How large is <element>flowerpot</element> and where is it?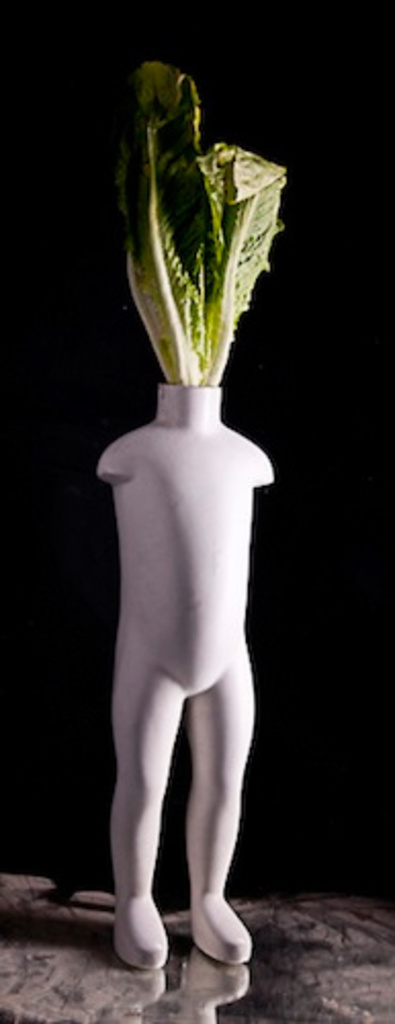
Bounding box: (88, 385, 278, 969).
